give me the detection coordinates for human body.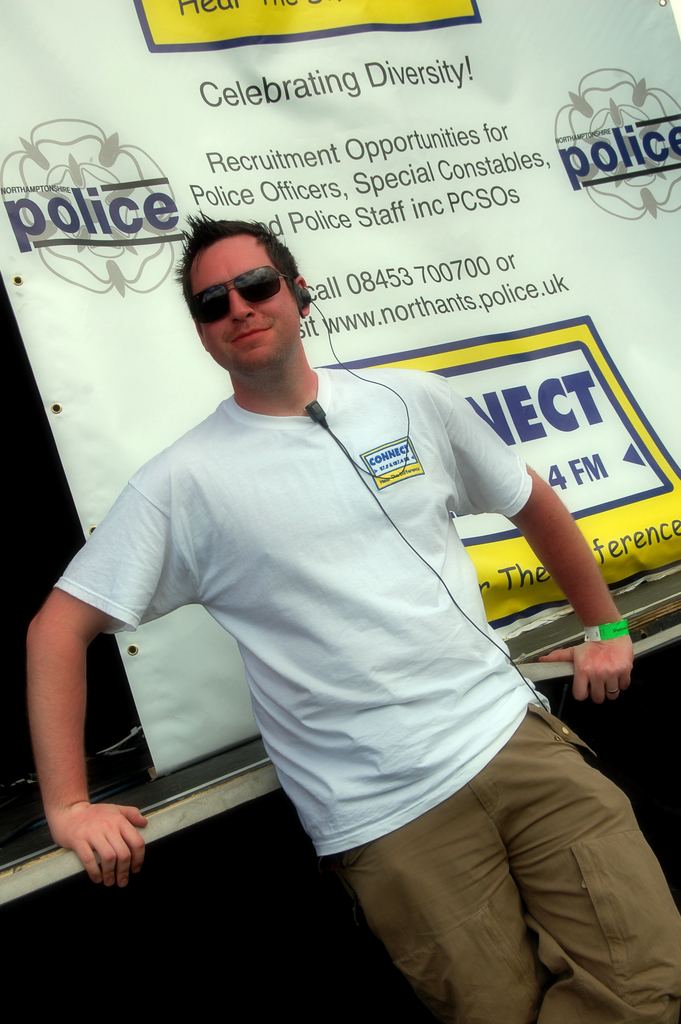
[69, 226, 648, 1023].
